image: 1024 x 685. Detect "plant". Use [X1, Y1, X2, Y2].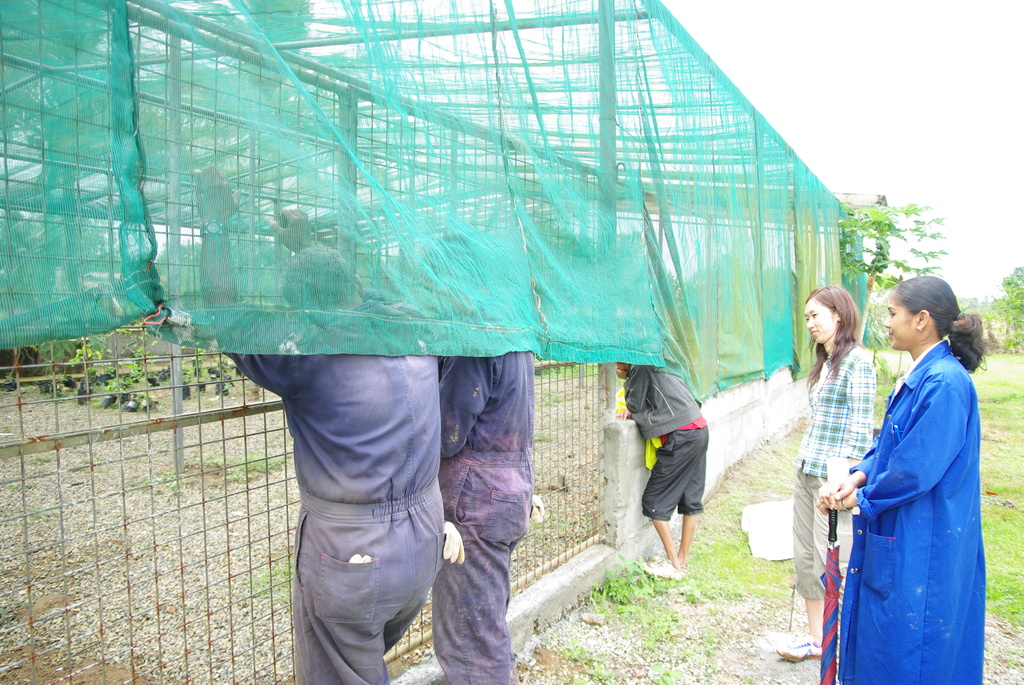
[221, 446, 287, 487].
